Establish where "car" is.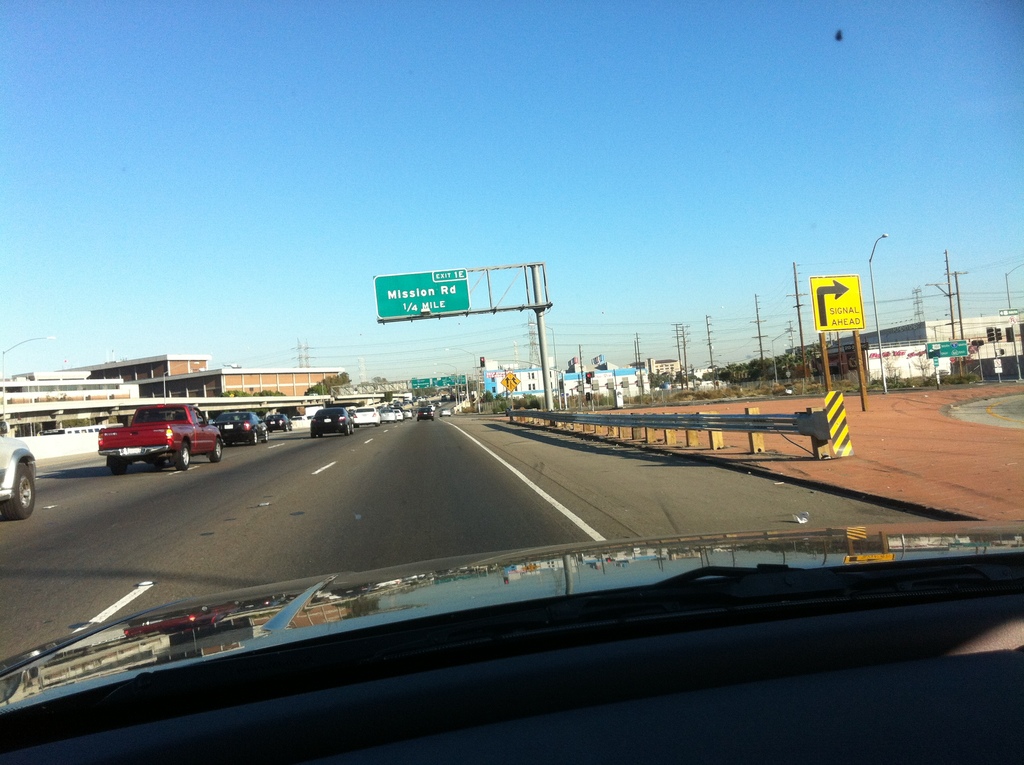
Established at locate(0, 520, 1022, 764).
